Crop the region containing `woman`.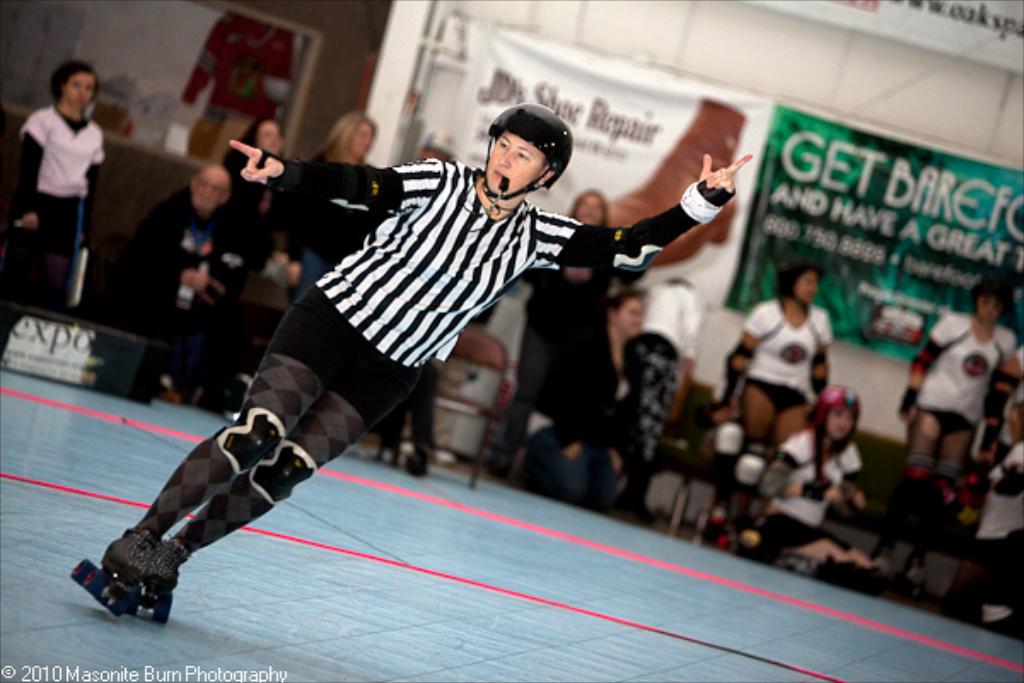
Crop region: BBox(708, 258, 831, 546).
